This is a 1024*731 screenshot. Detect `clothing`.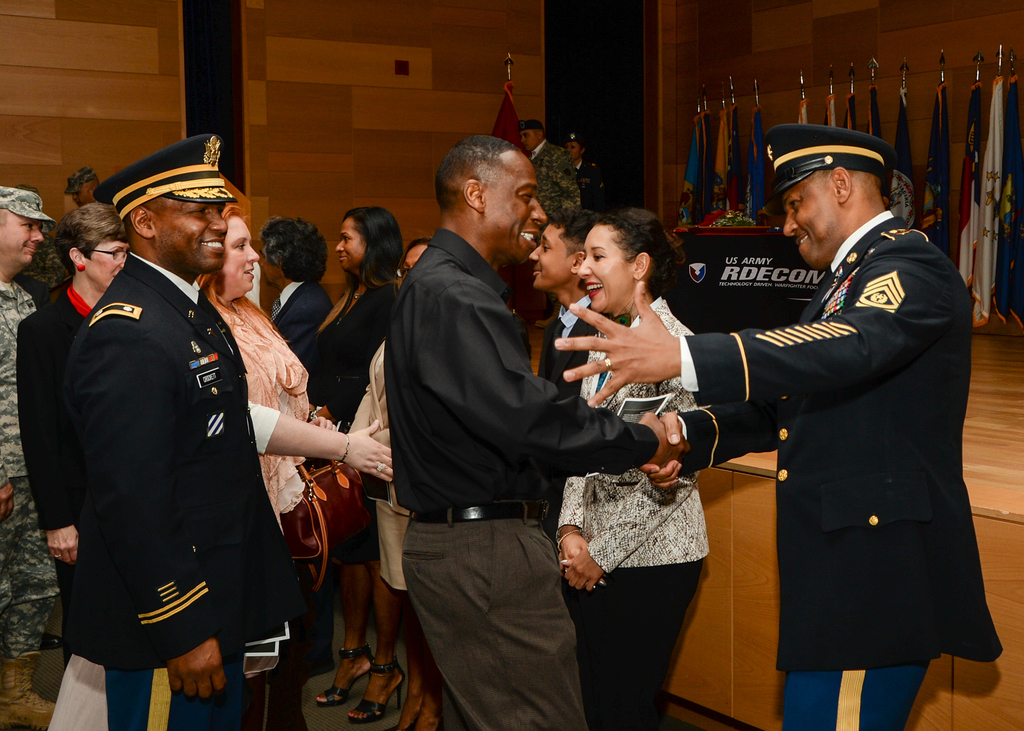
box=[541, 297, 593, 396].
